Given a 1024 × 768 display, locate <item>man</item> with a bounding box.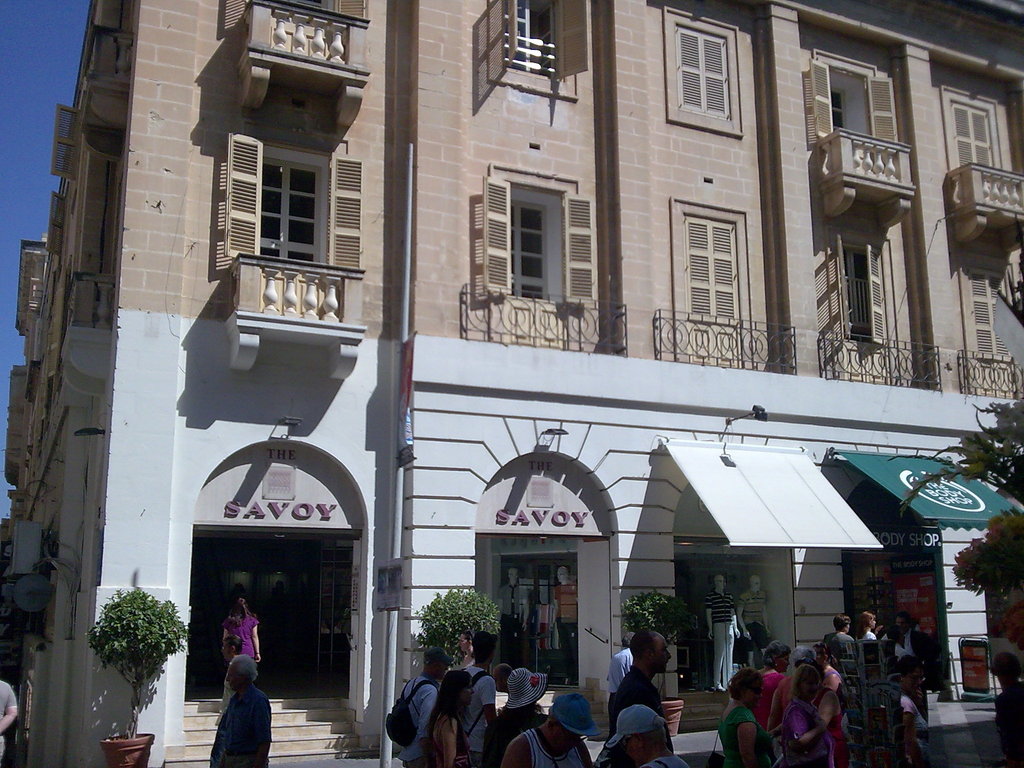
Located: detection(606, 630, 675, 726).
